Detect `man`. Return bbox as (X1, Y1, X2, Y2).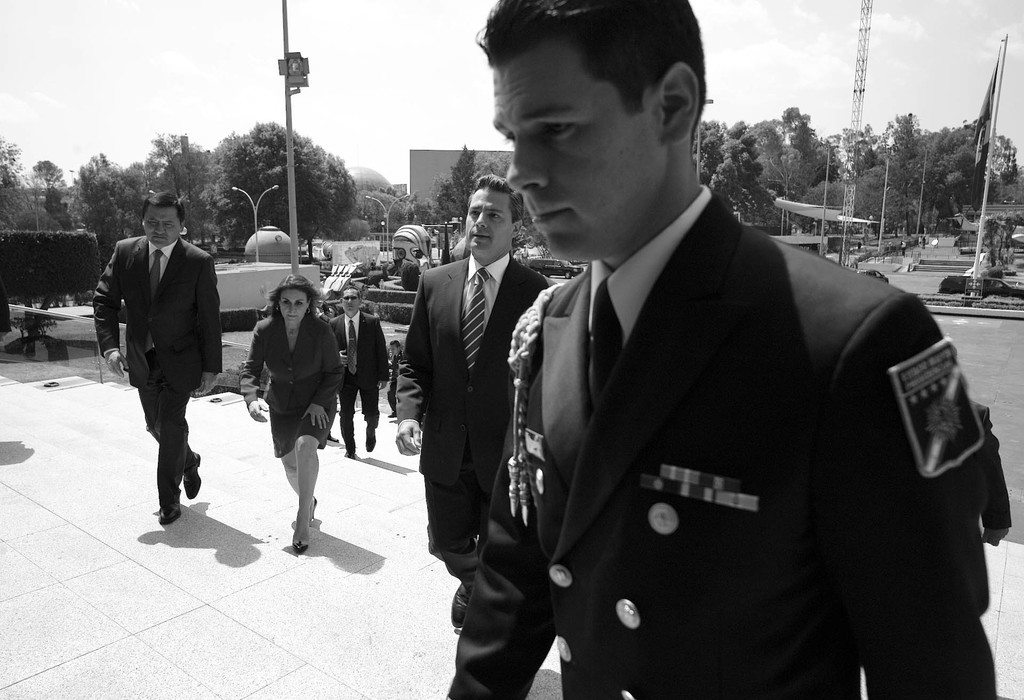
(442, 0, 995, 699).
